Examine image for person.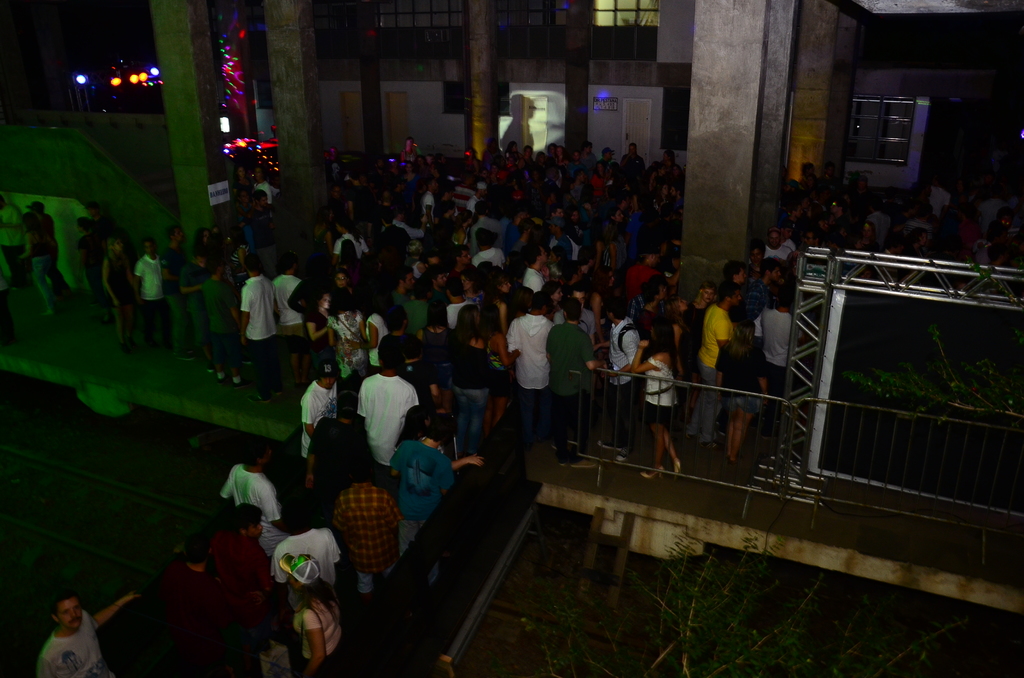
Examination result: 385, 406, 452, 541.
